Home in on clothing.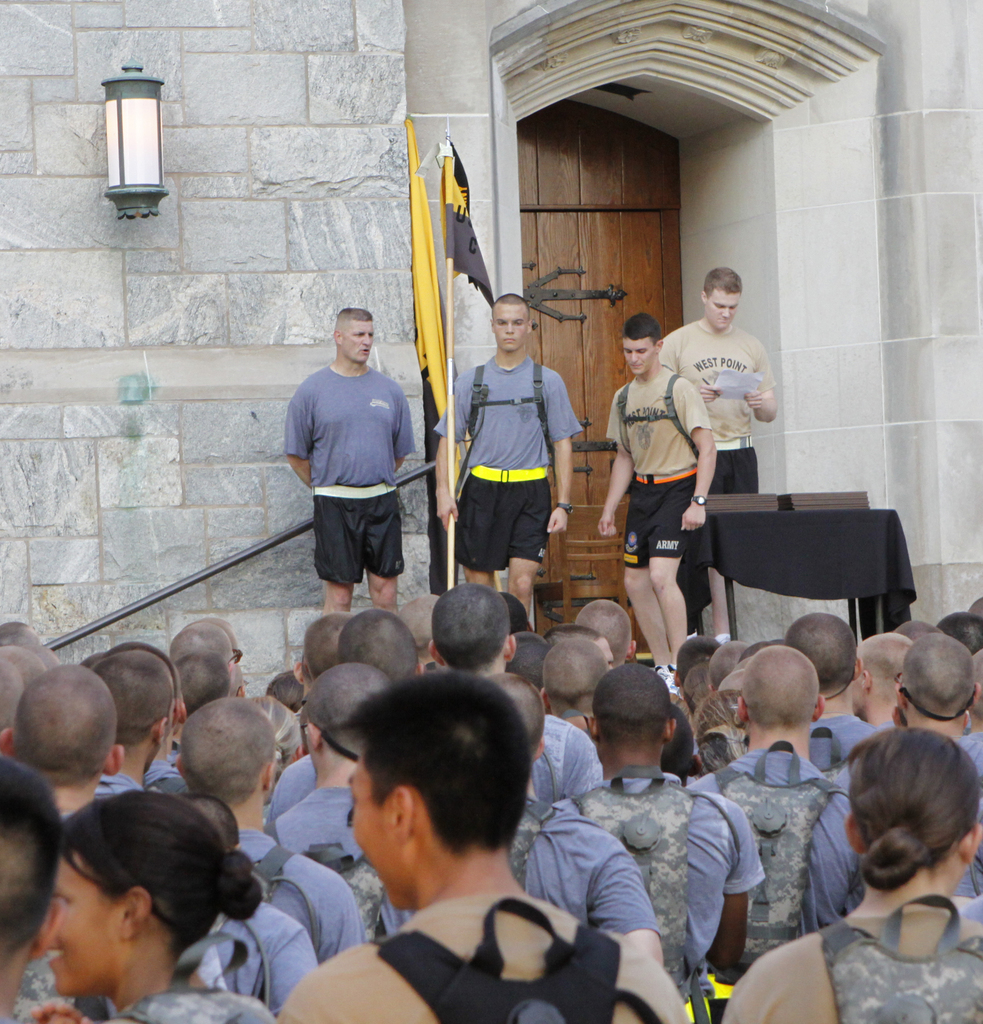
Homed in at [left=291, top=332, right=425, bottom=595].
